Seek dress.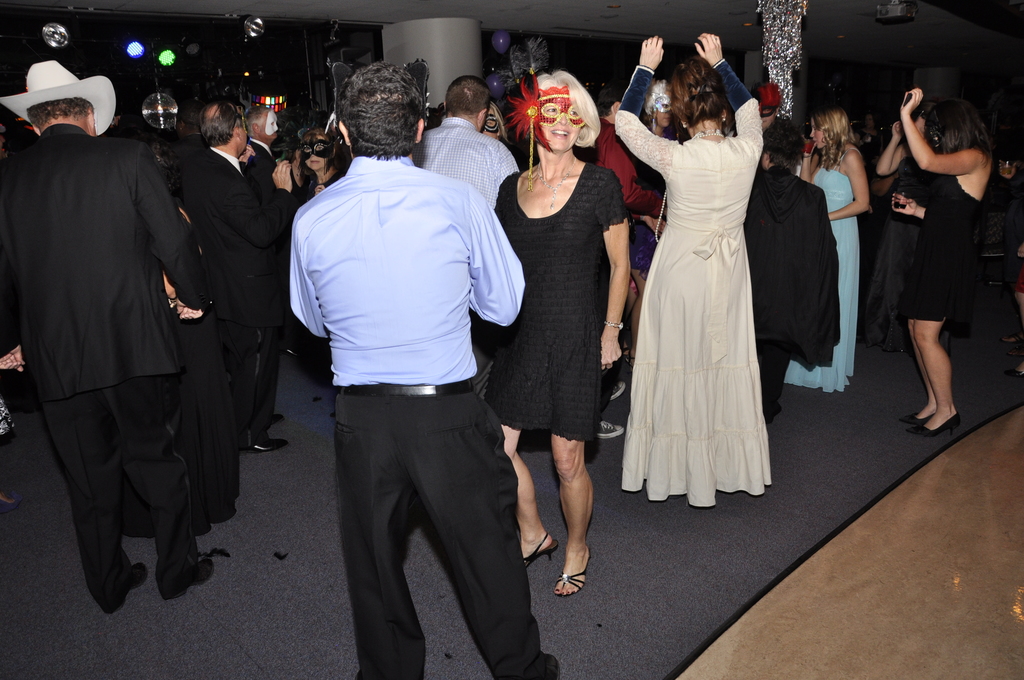
detection(783, 149, 858, 394).
